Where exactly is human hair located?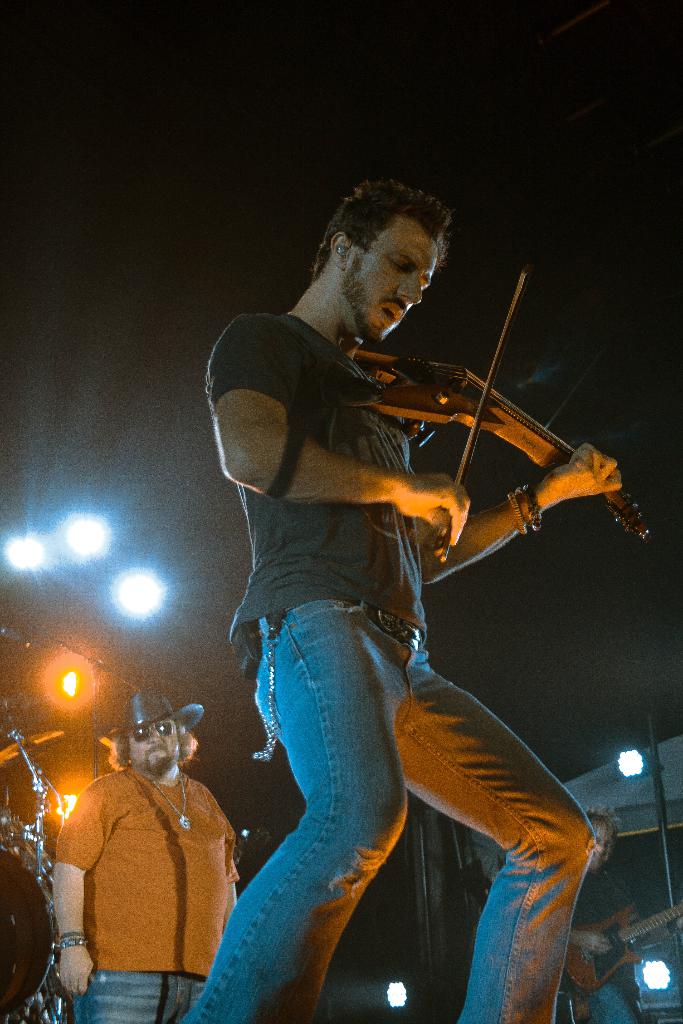
Its bounding box is select_region(106, 721, 197, 770).
